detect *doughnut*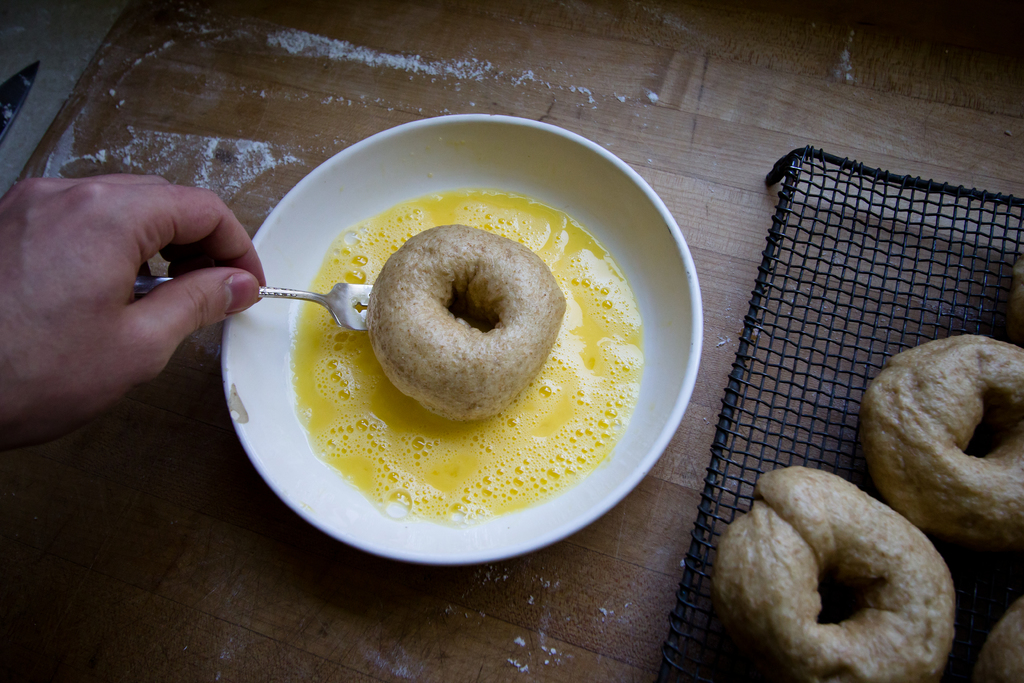
BBox(984, 597, 1023, 682)
